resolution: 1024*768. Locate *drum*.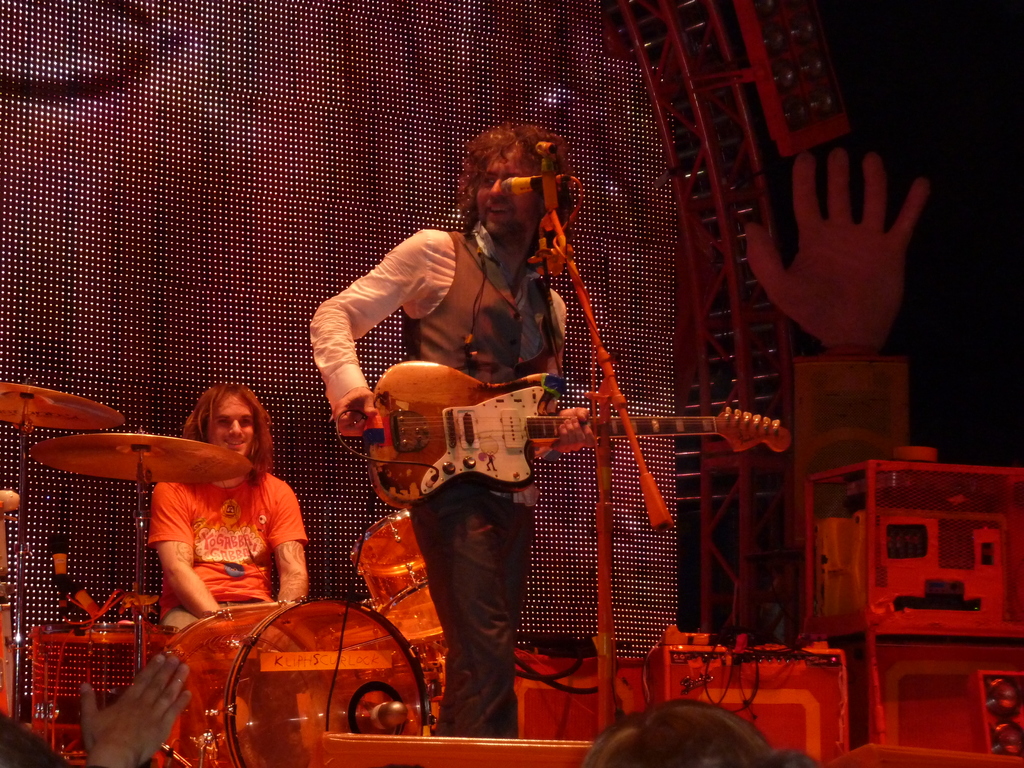
Rect(28, 621, 181, 753).
